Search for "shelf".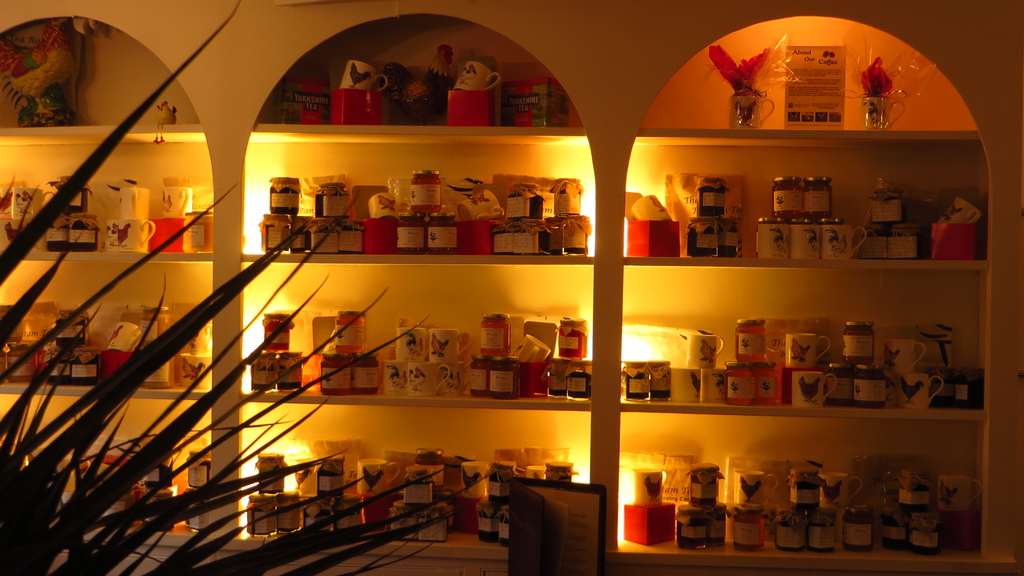
Found at x1=2, y1=116, x2=205, y2=141.
